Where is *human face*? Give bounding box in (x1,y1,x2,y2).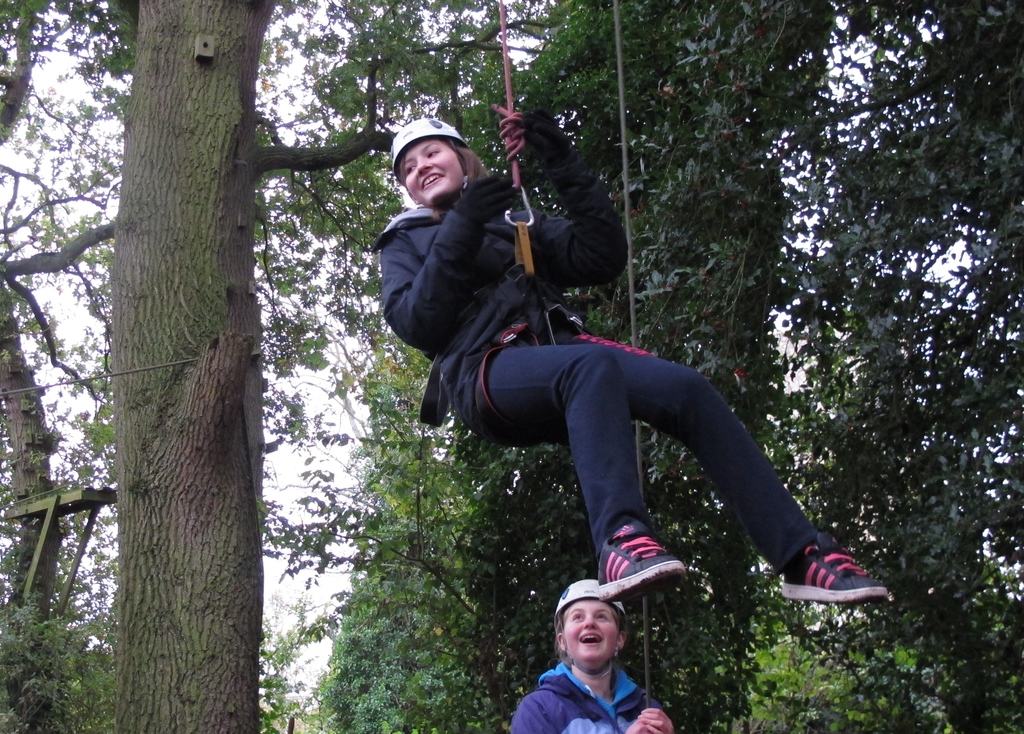
(563,599,617,663).
